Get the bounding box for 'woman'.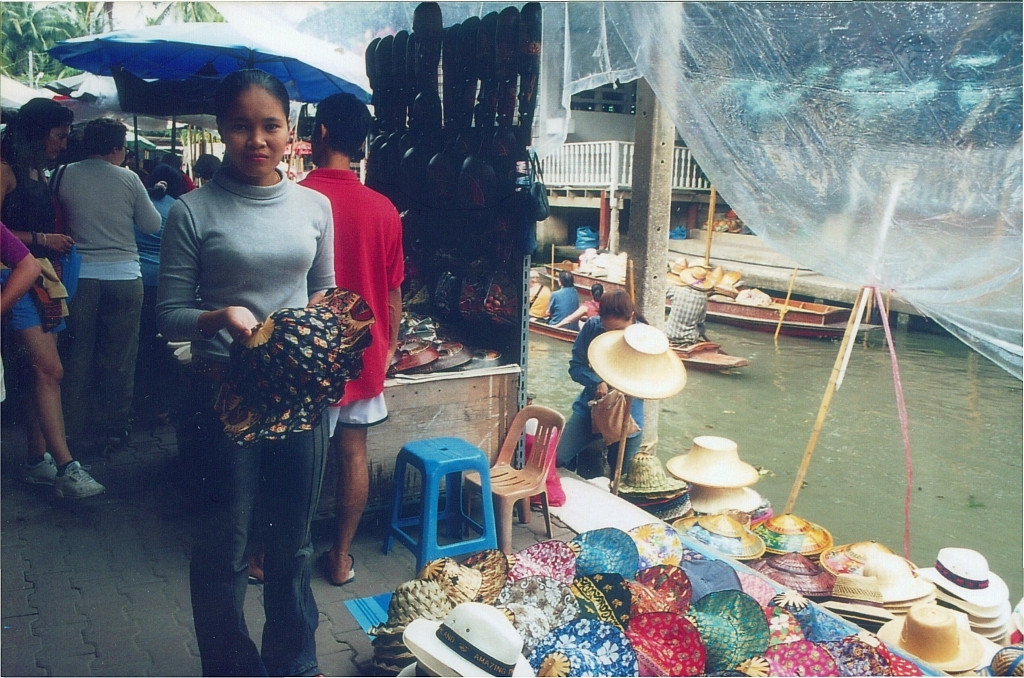
<region>49, 115, 166, 457</region>.
